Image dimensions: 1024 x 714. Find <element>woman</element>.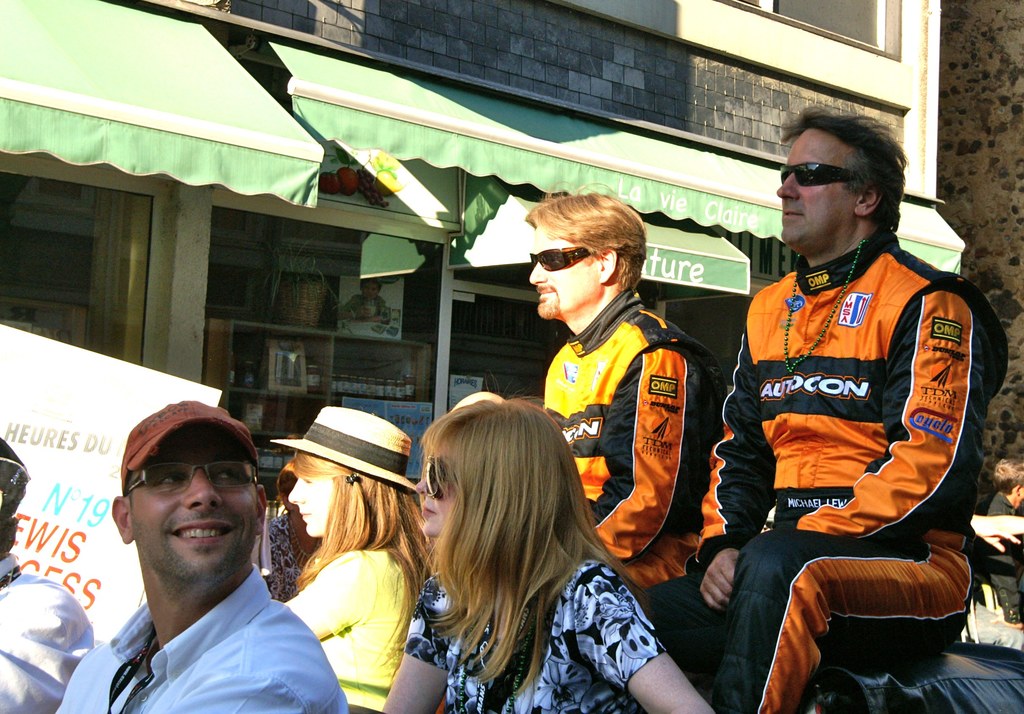
<region>963, 459, 1023, 626</region>.
